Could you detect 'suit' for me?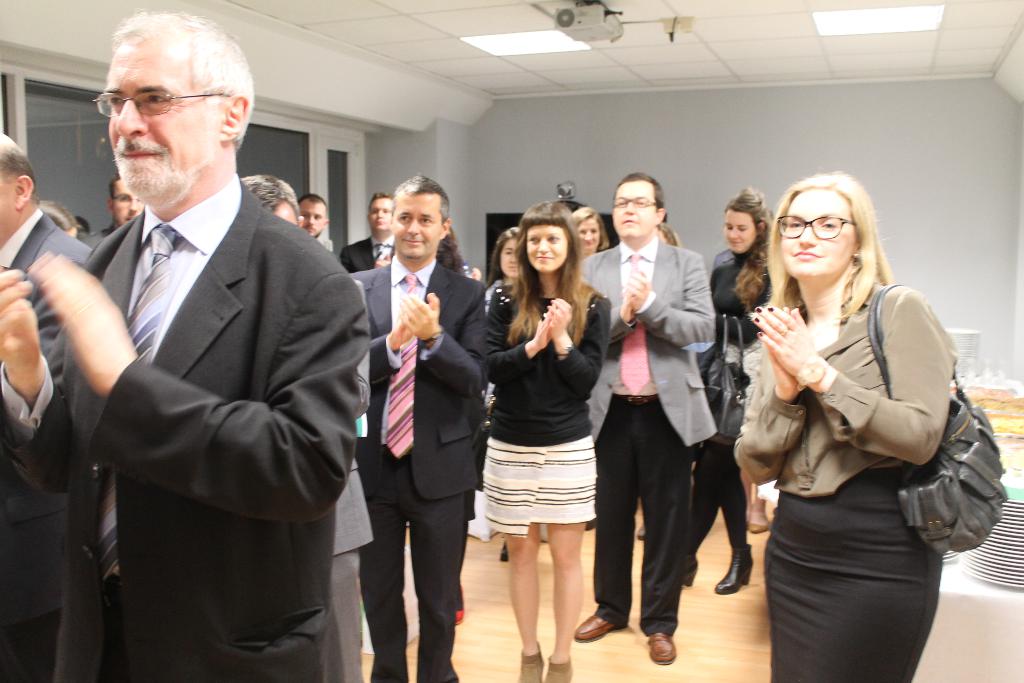
Detection result: <box>341,236,397,272</box>.
